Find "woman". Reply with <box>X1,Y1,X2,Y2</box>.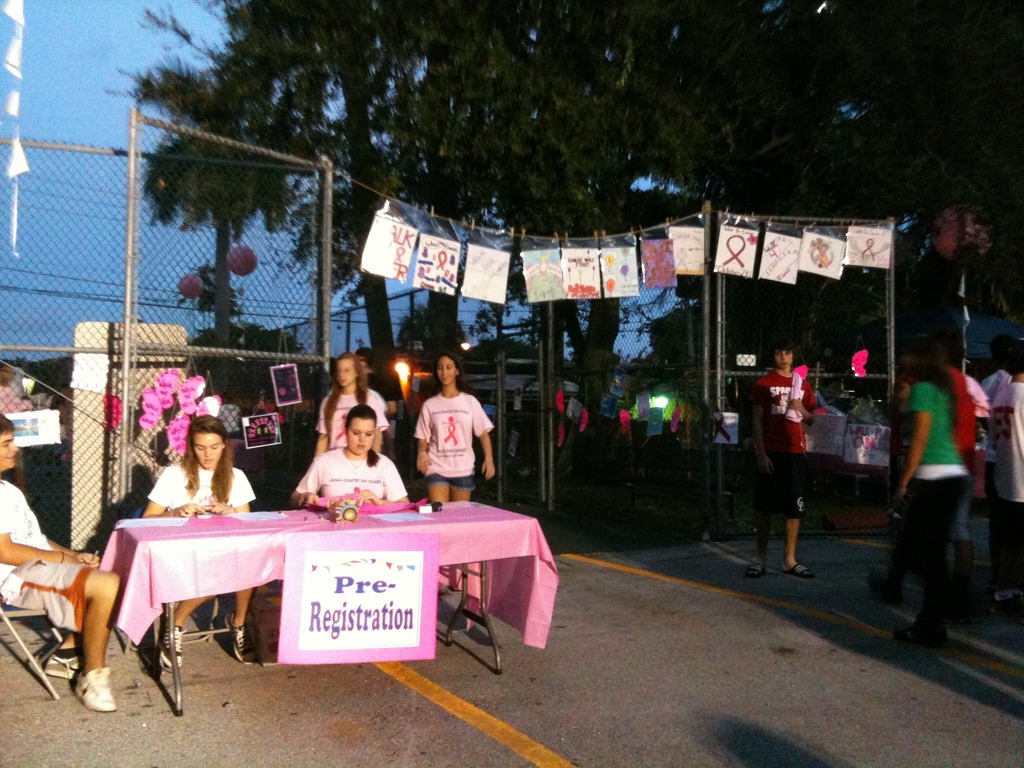
<box>885,323,1001,653</box>.
